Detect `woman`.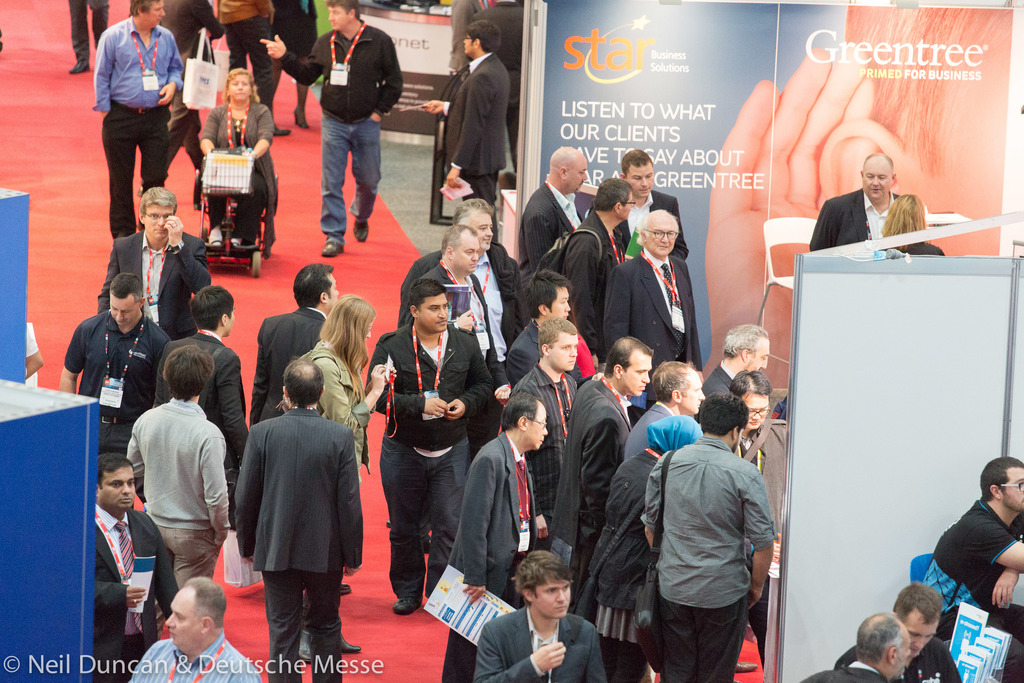
Detected at crop(881, 190, 945, 254).
